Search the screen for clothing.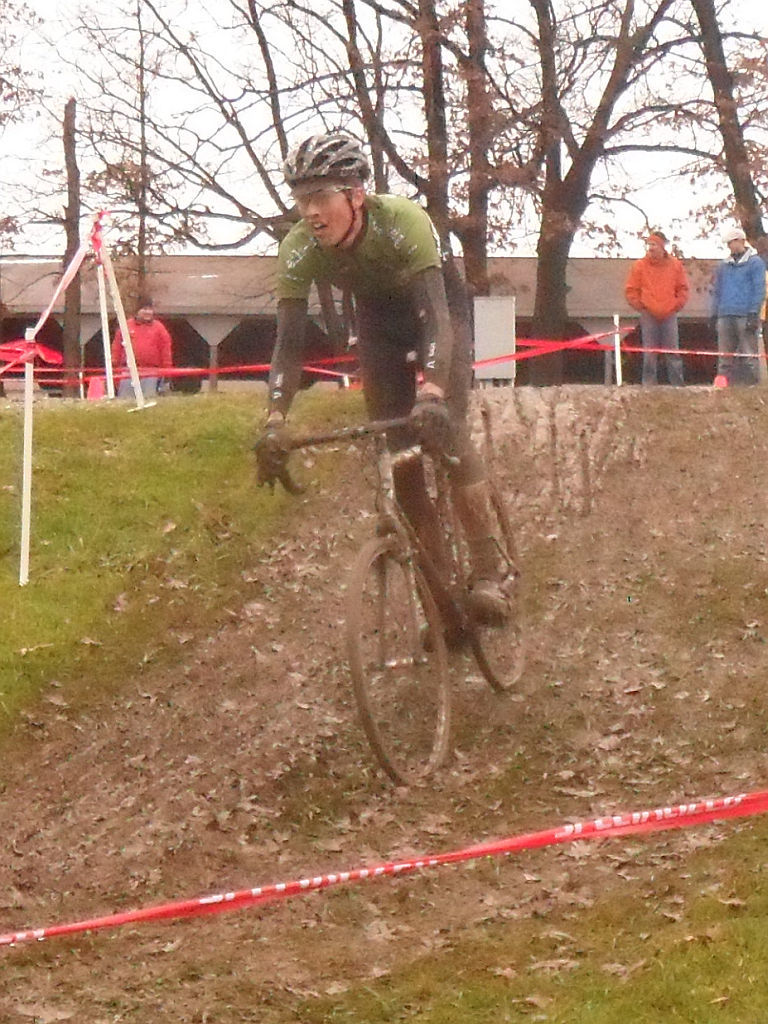
Found at 133:291:155:313.
